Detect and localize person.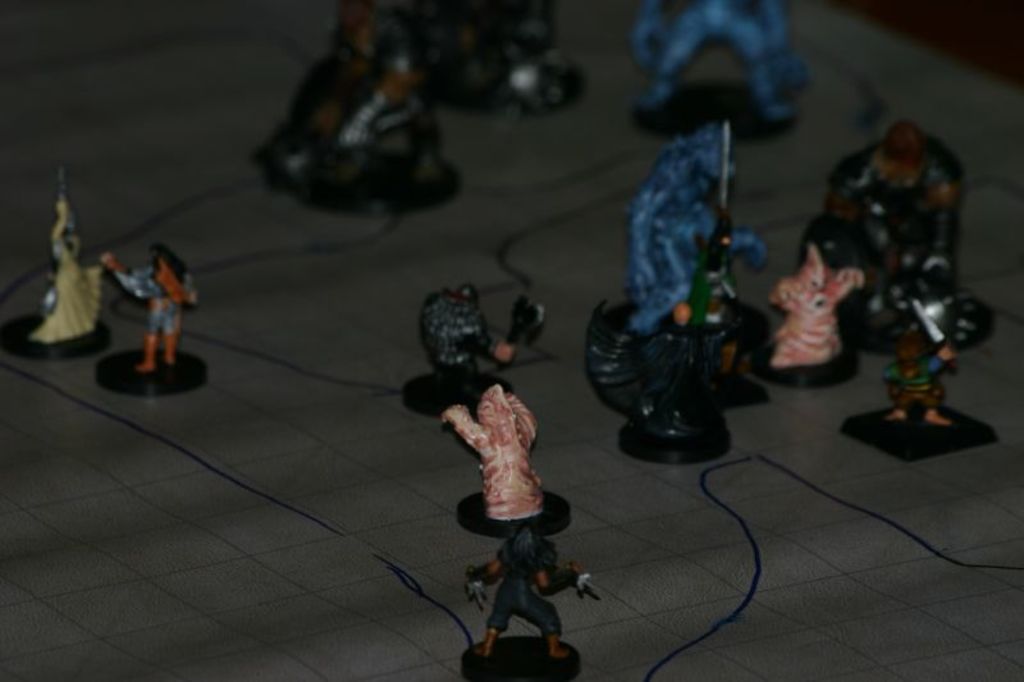
Localized at 97 238 198 370.
